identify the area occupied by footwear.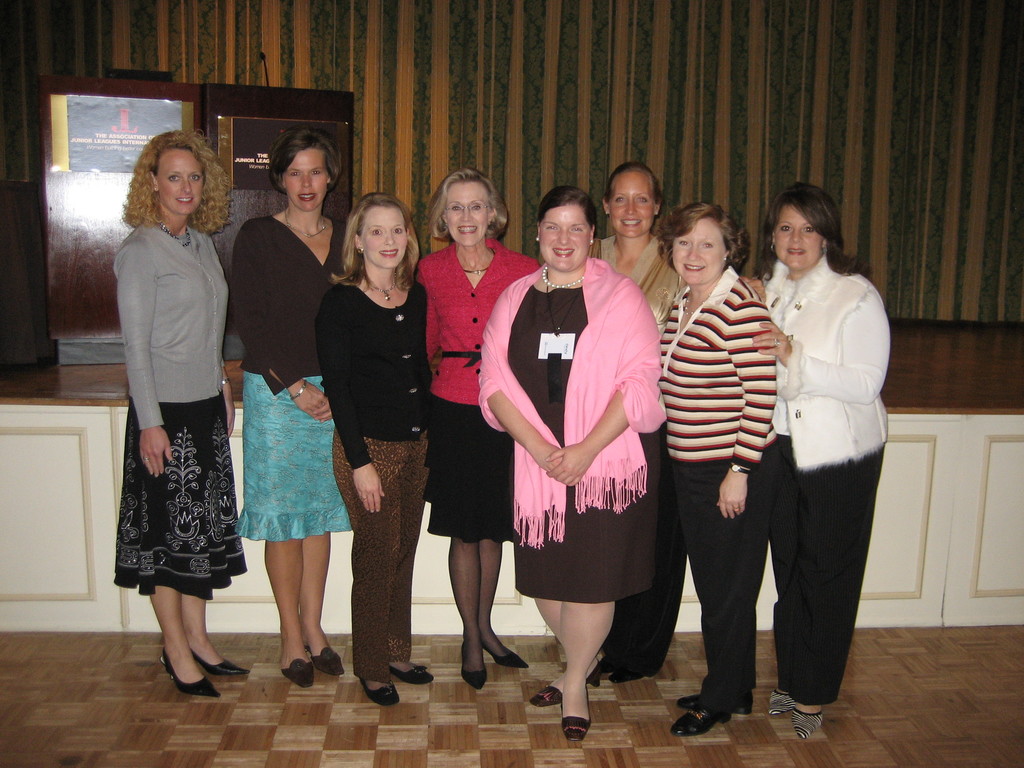
Area: bbox=[461, 647, 487, 688].
